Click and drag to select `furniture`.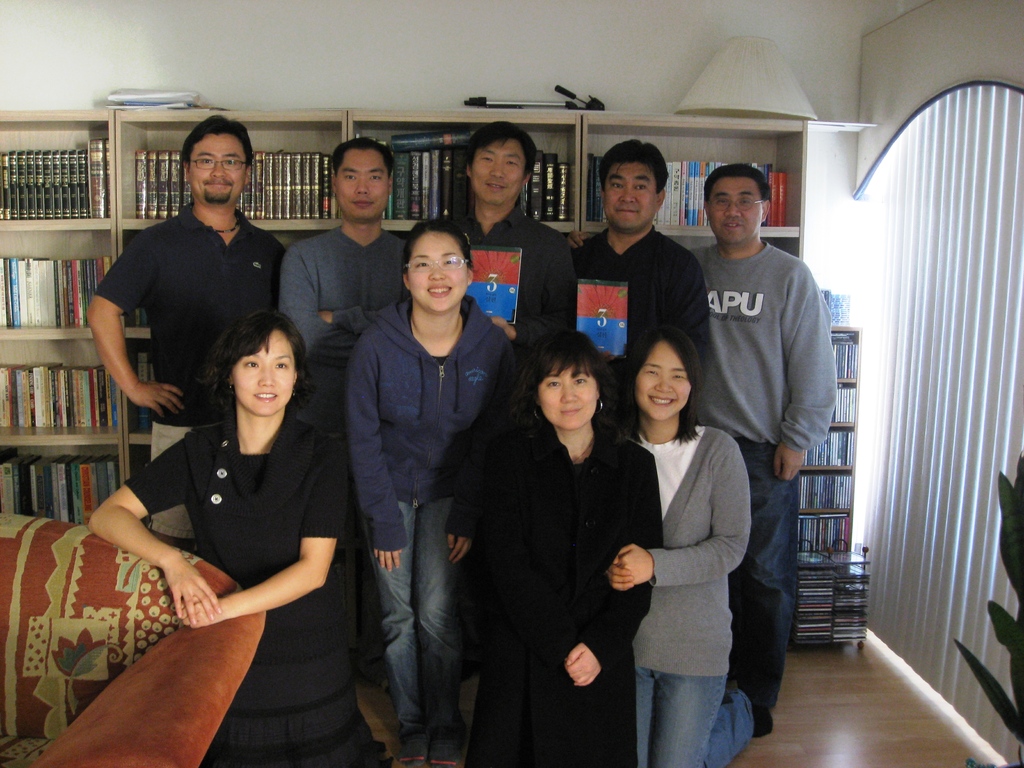
Selection: 799 289 877 651.
